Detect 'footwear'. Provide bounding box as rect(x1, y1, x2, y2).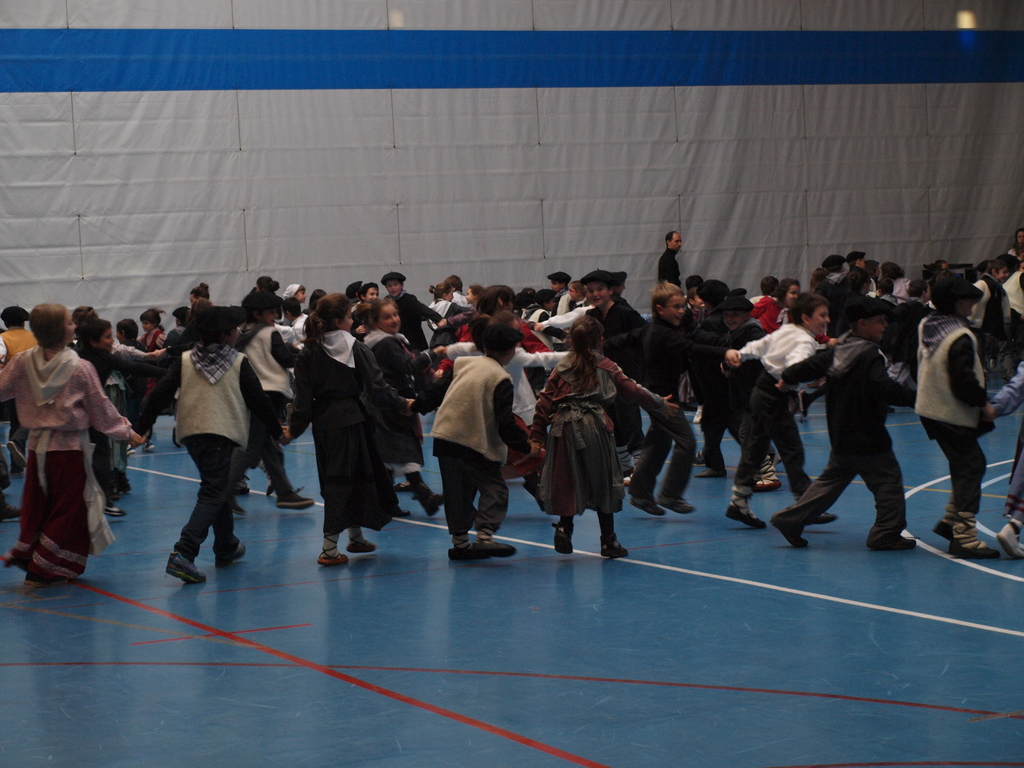
rect(318, 545, 349, 568).
